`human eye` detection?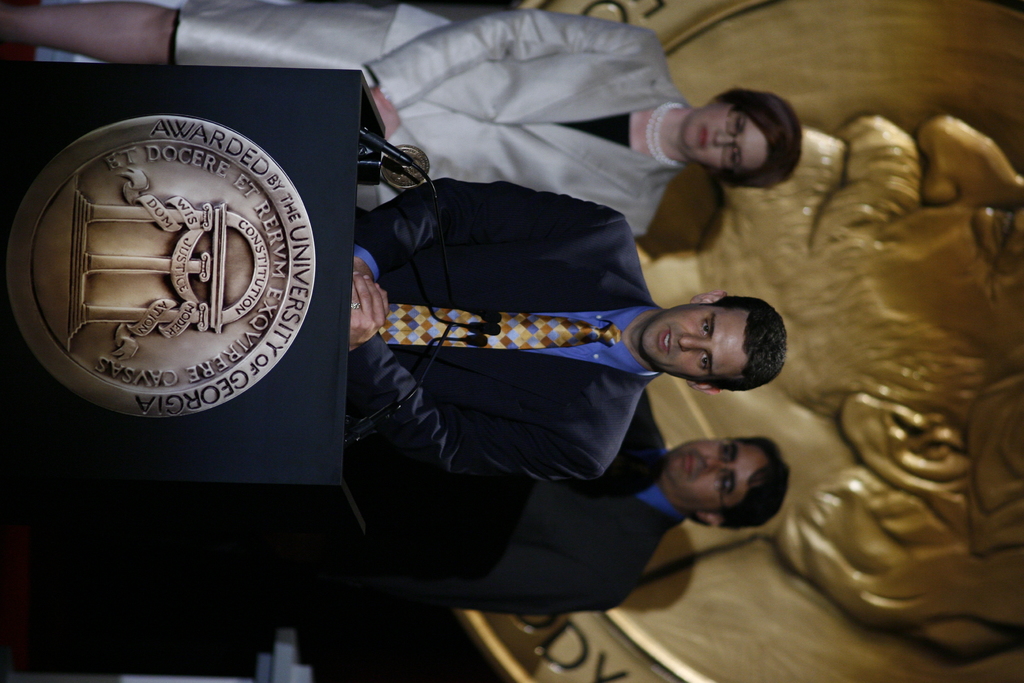
(left=735, top=115, right=742, bottom=135)
